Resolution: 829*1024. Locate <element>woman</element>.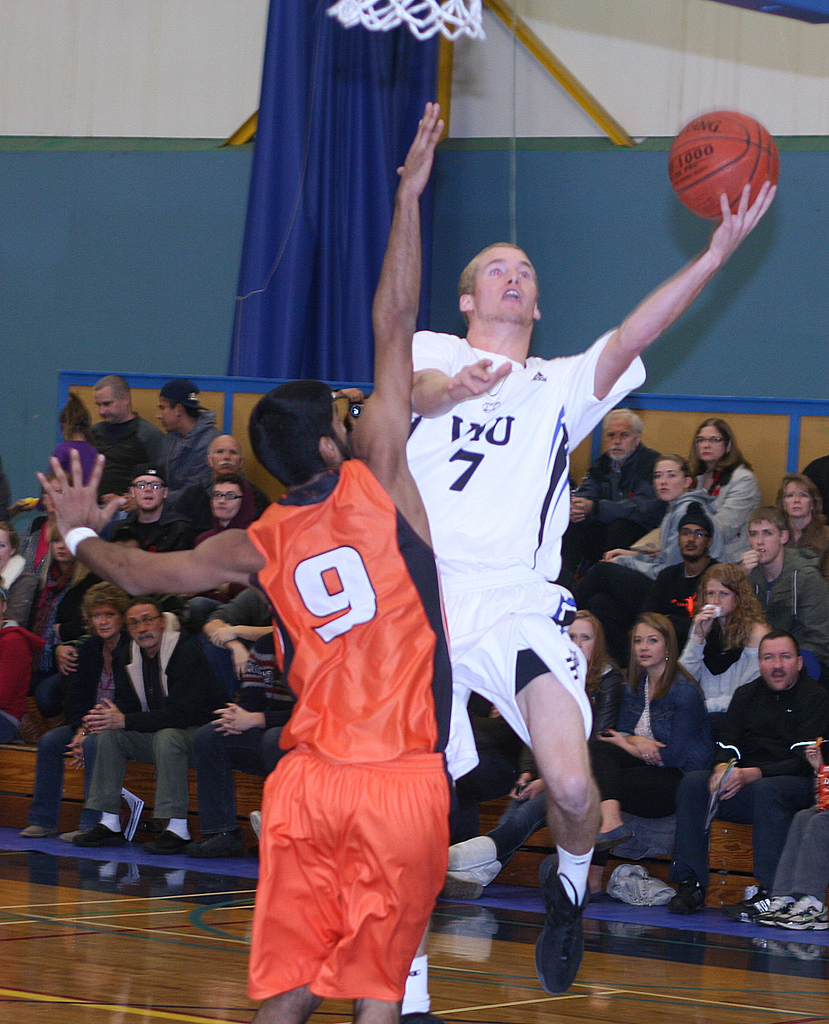
select_region(0, 506, 97, 653).
